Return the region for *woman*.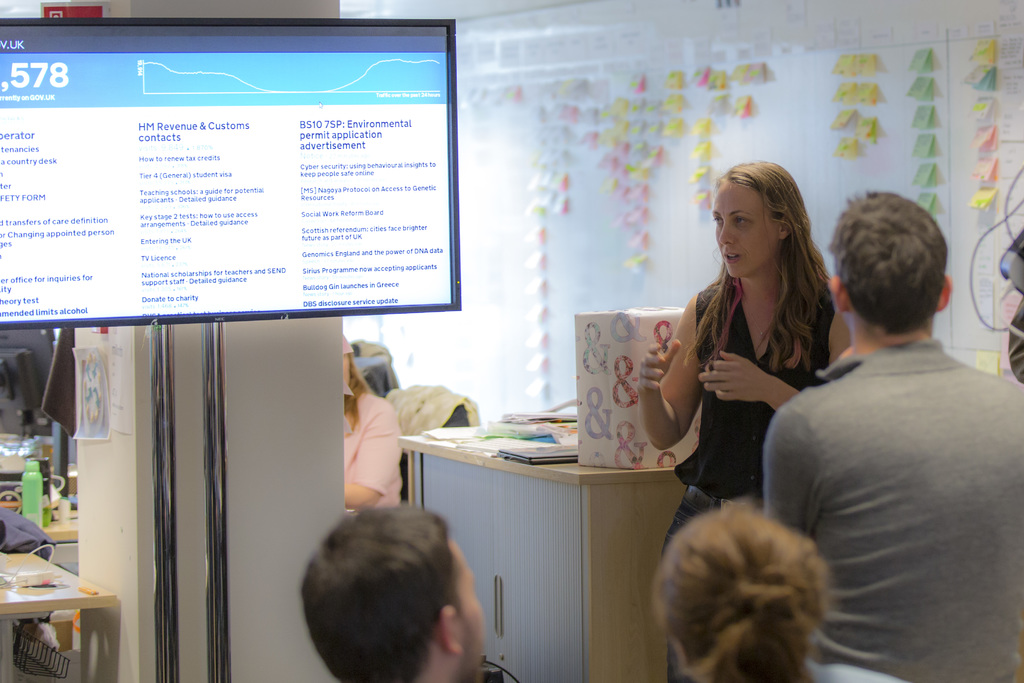
crop(337, 331, 404, 514).
